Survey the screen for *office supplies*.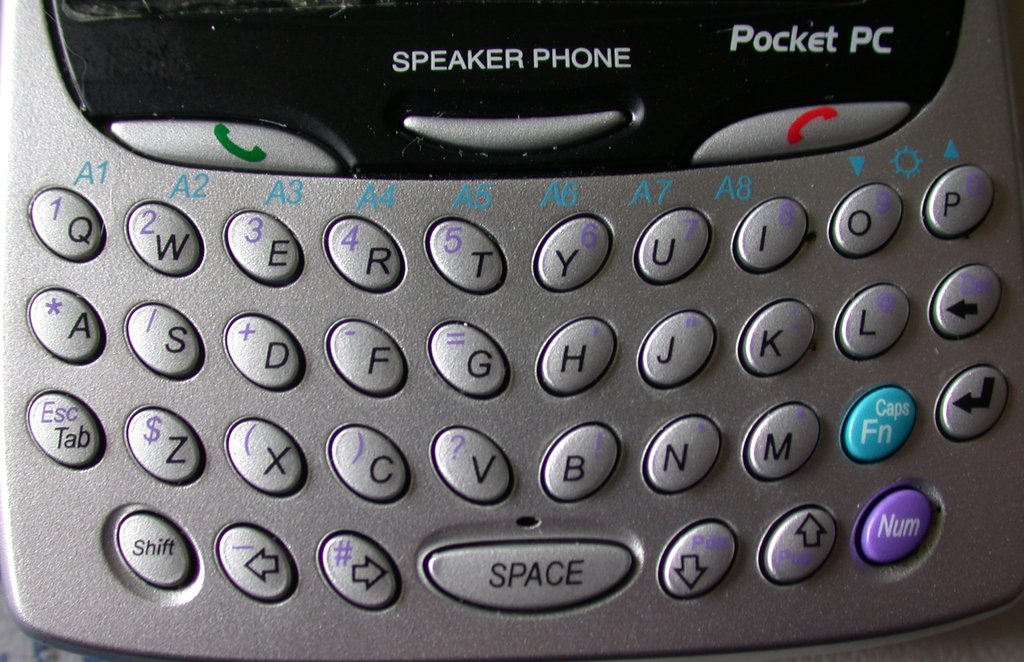
Survey found: box=[11, 0, 980, 661].
